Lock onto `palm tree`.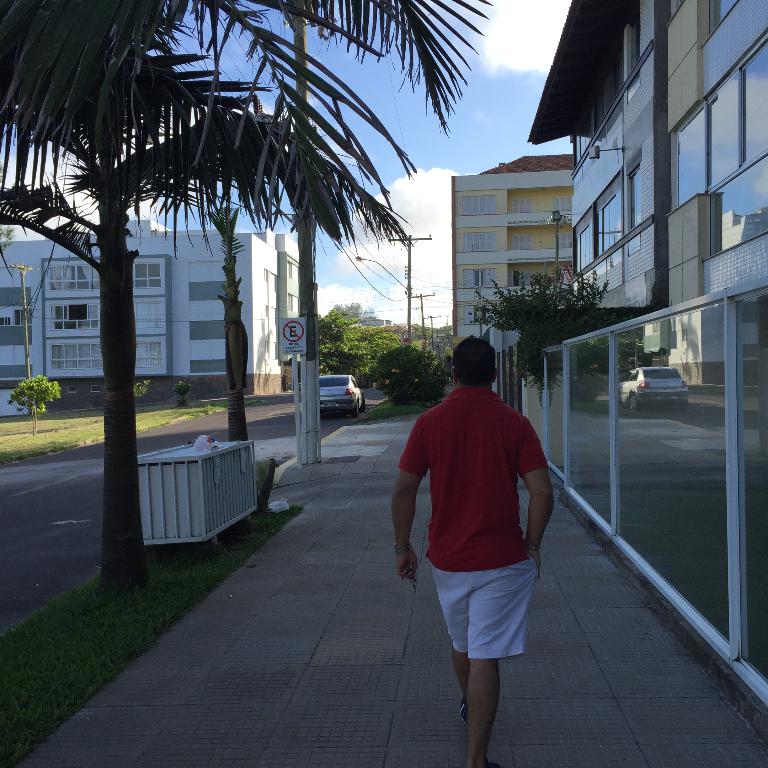
Locked: <bbox>0, 0, 496, 608</bbox>.
